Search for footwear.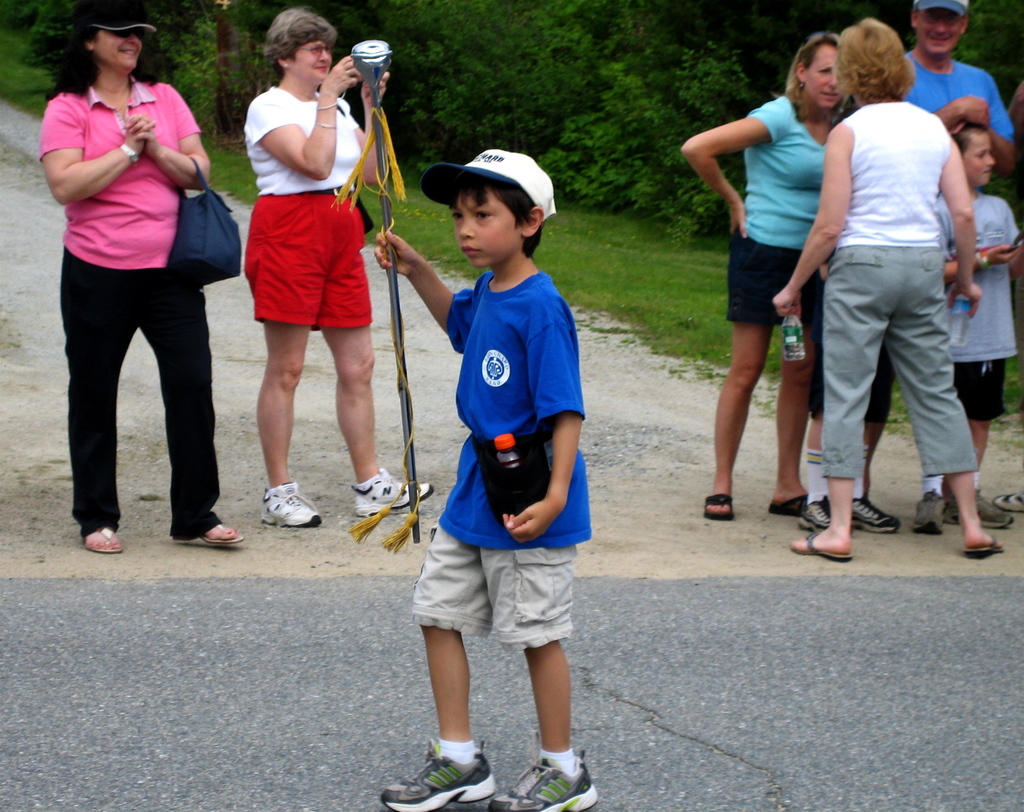
Found at <region>911, 491, 944, 536</region>.
